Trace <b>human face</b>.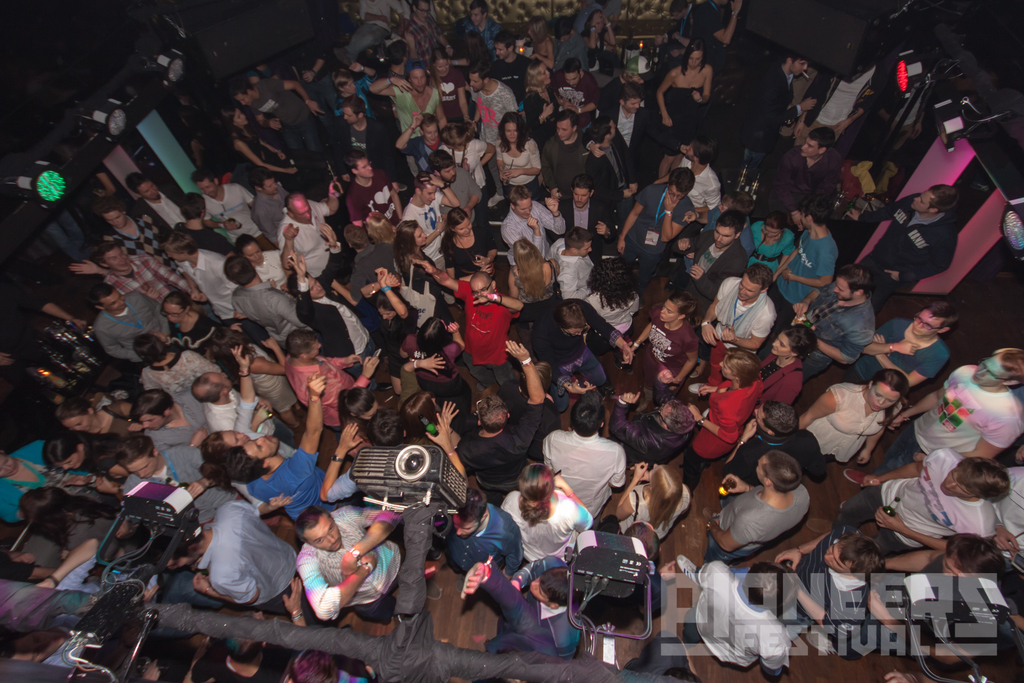
Traced to BBox(137, 413, 166, 427).
